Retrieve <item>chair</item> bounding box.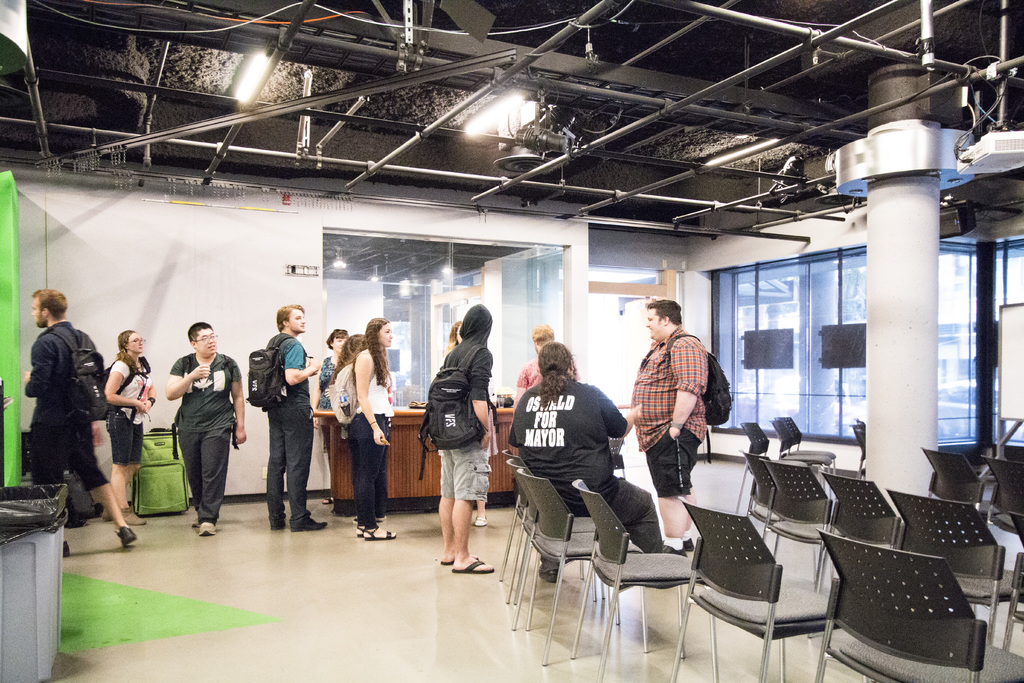
Bounding box: detection(656, 506, 834, 679).
